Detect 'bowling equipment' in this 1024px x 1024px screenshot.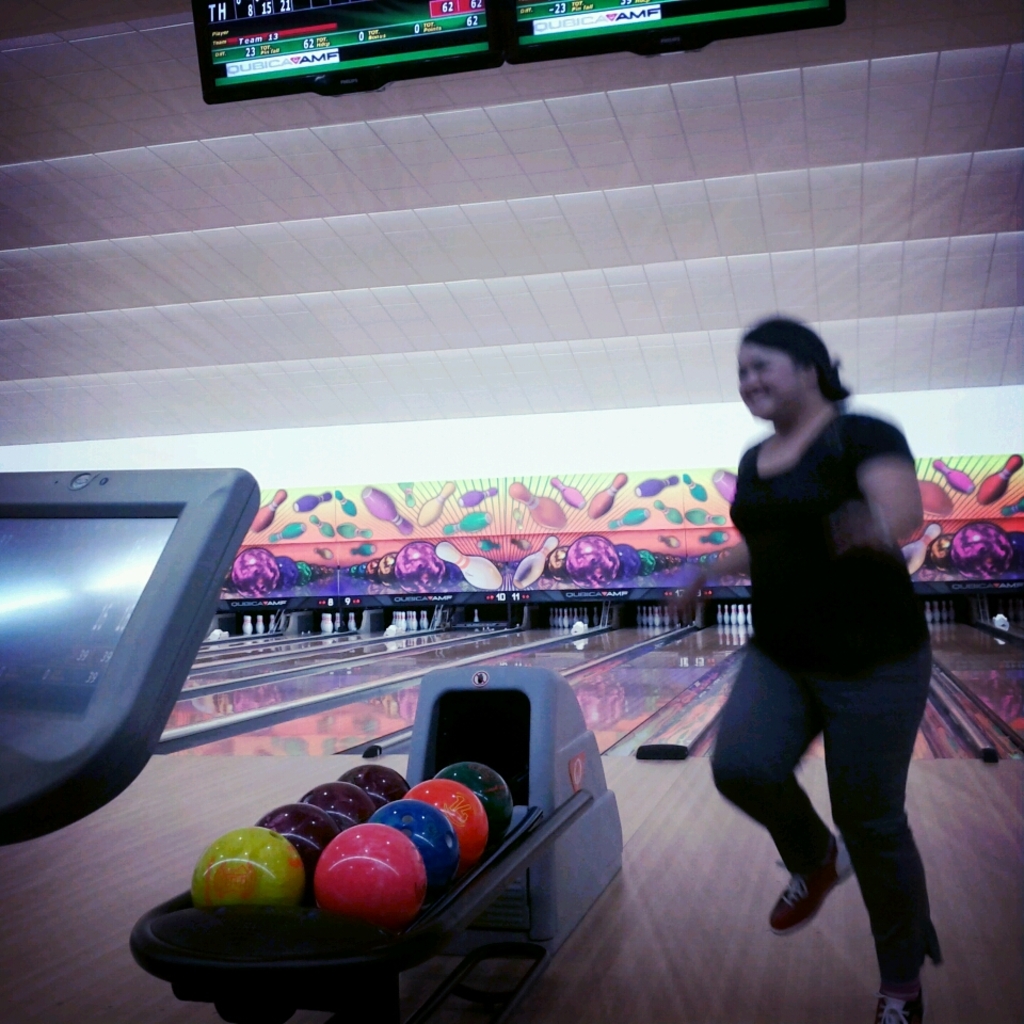
Detection: box=[316, 604, 377, 639].
